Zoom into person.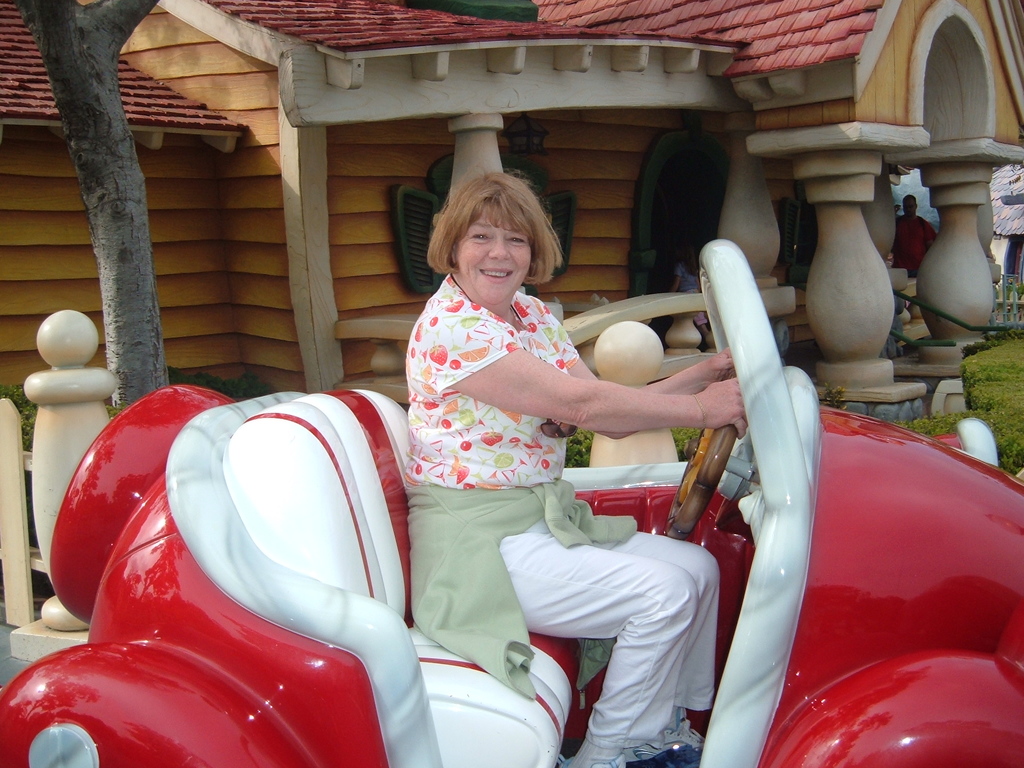
Zoom target: BBox(890, 190, 936, 273).
